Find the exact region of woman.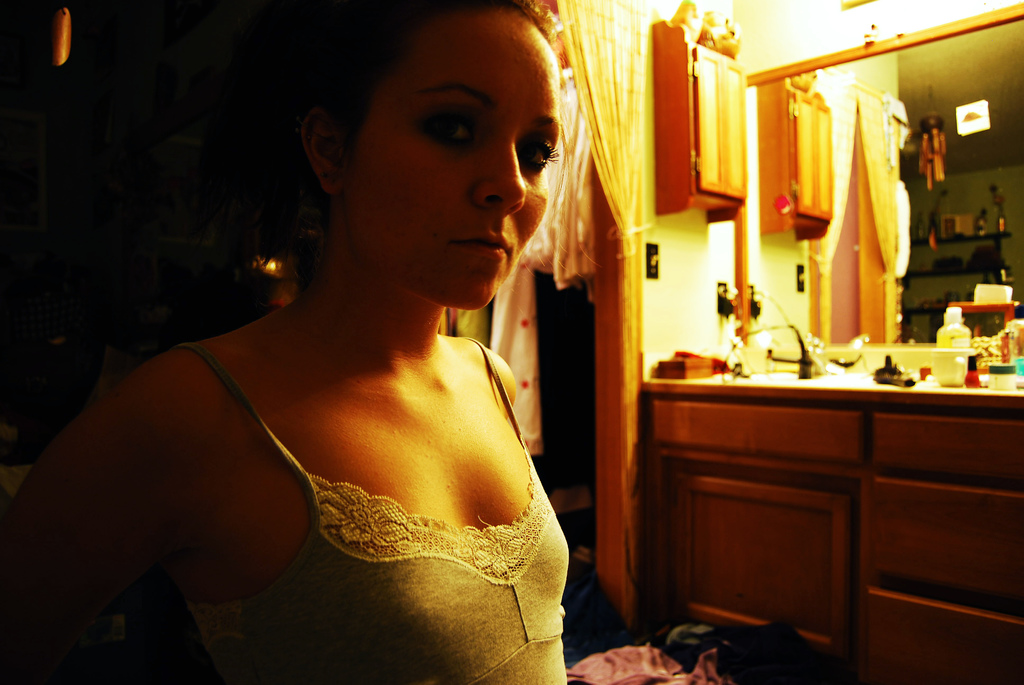
Exact region: x1=36, y1=11, x2=607, y2=684.
